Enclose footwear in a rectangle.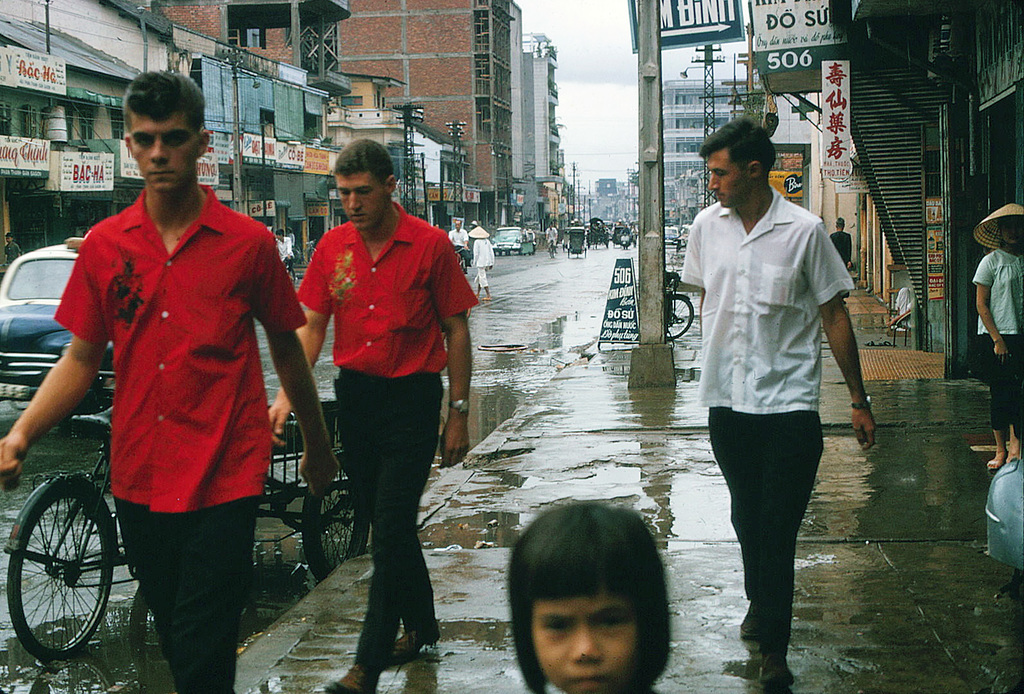
box(750, 646, 794, 691).
